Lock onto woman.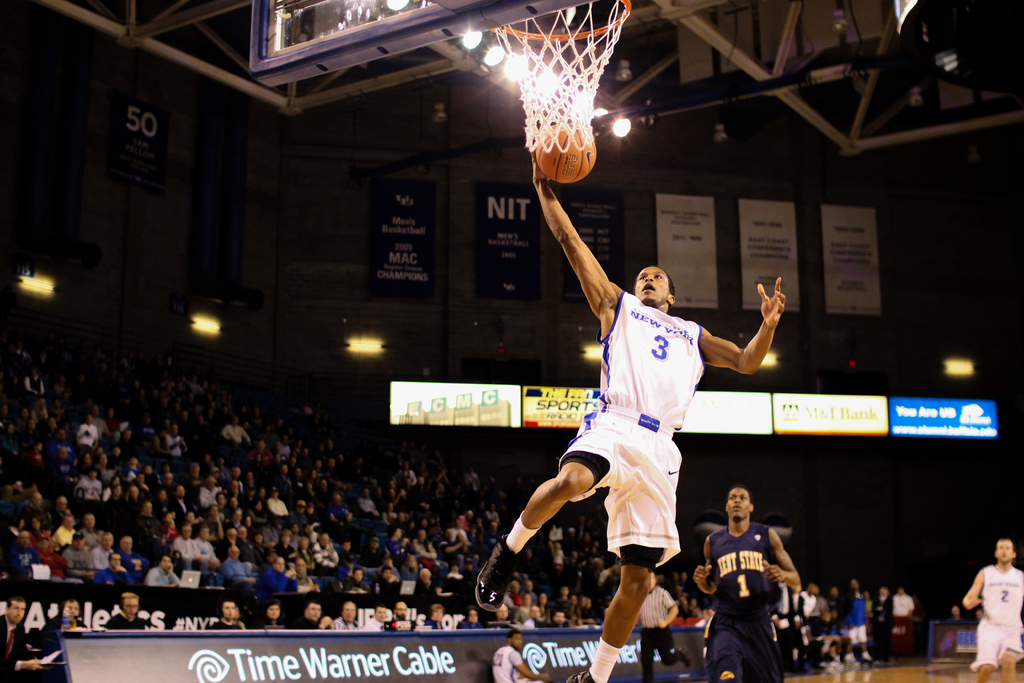
Locked: box=[253, 597, 292, 630].
